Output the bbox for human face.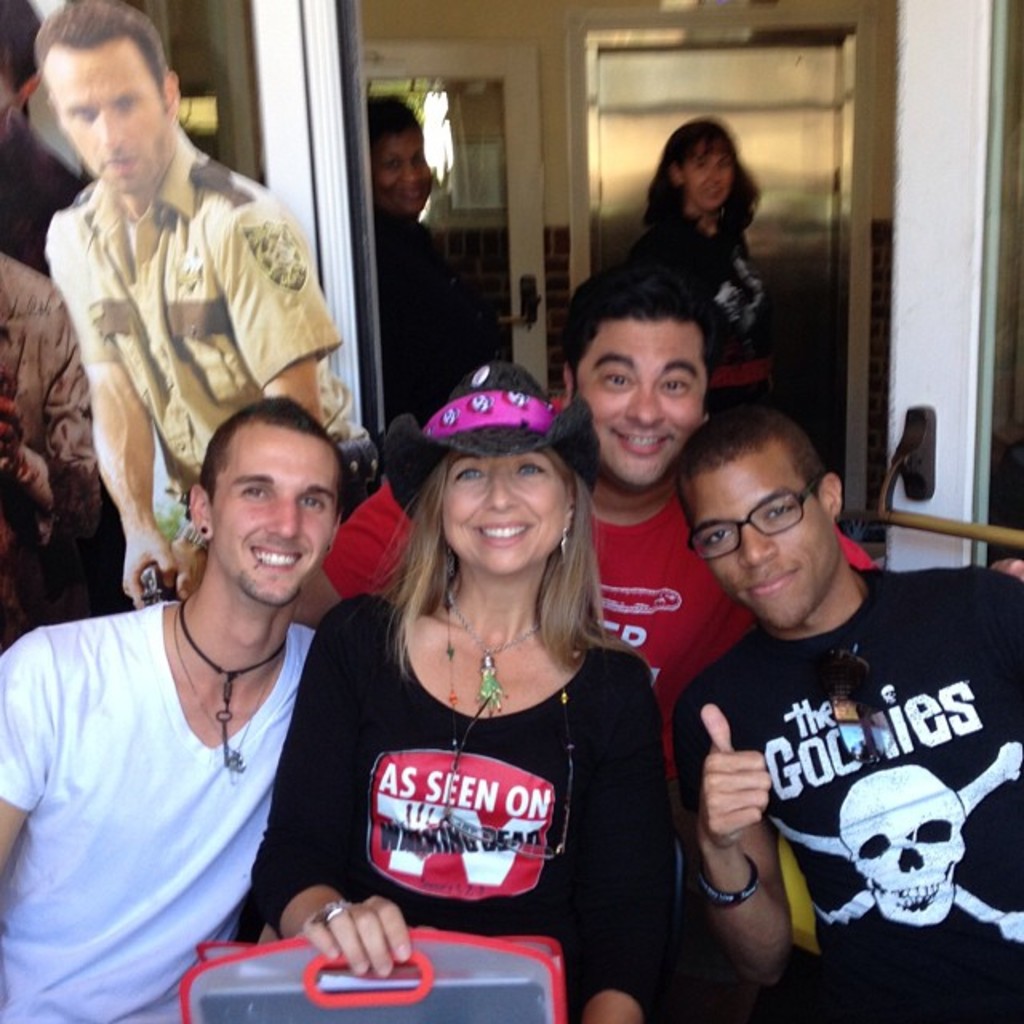
(x1=53, y1=58, x2=170, y2=194).
